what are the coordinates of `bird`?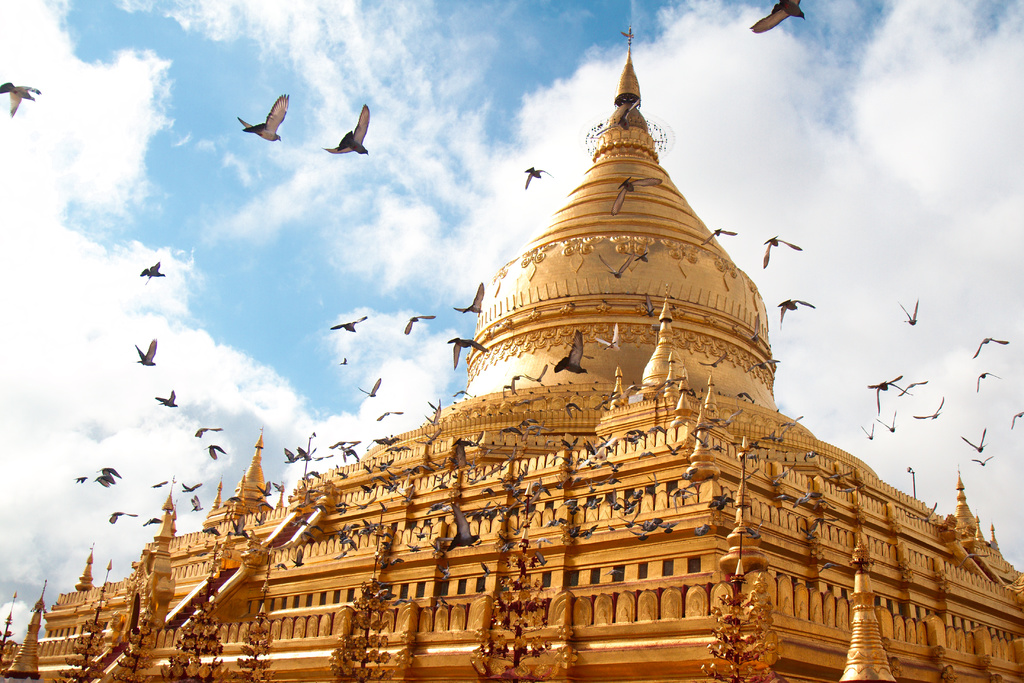
detection(751, 0, 801, 34).
